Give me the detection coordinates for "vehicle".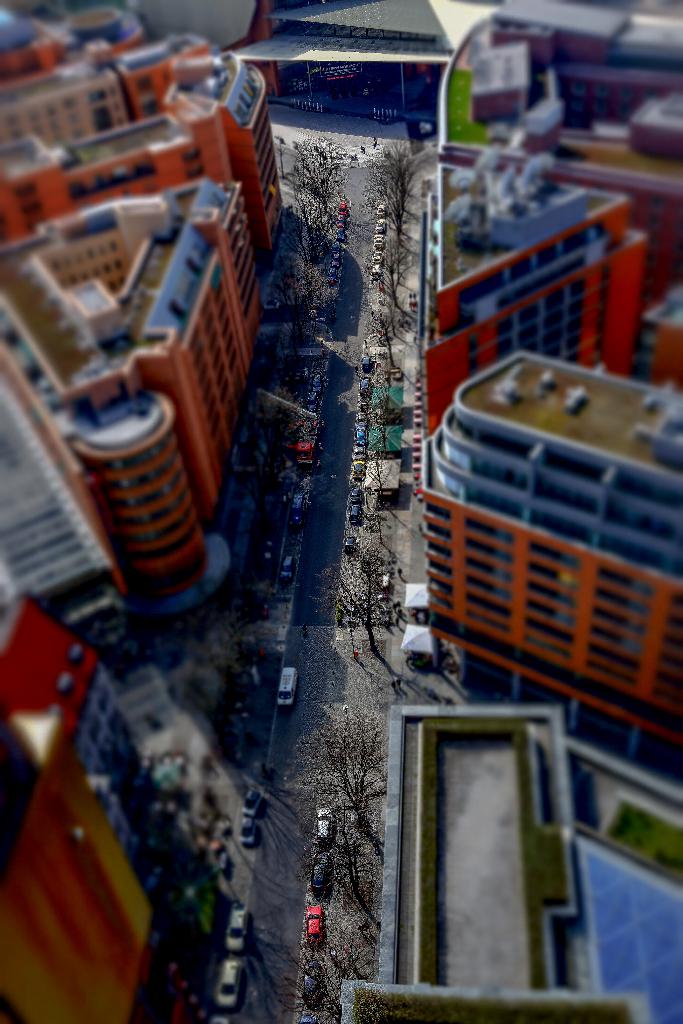
226,909,249,955.
